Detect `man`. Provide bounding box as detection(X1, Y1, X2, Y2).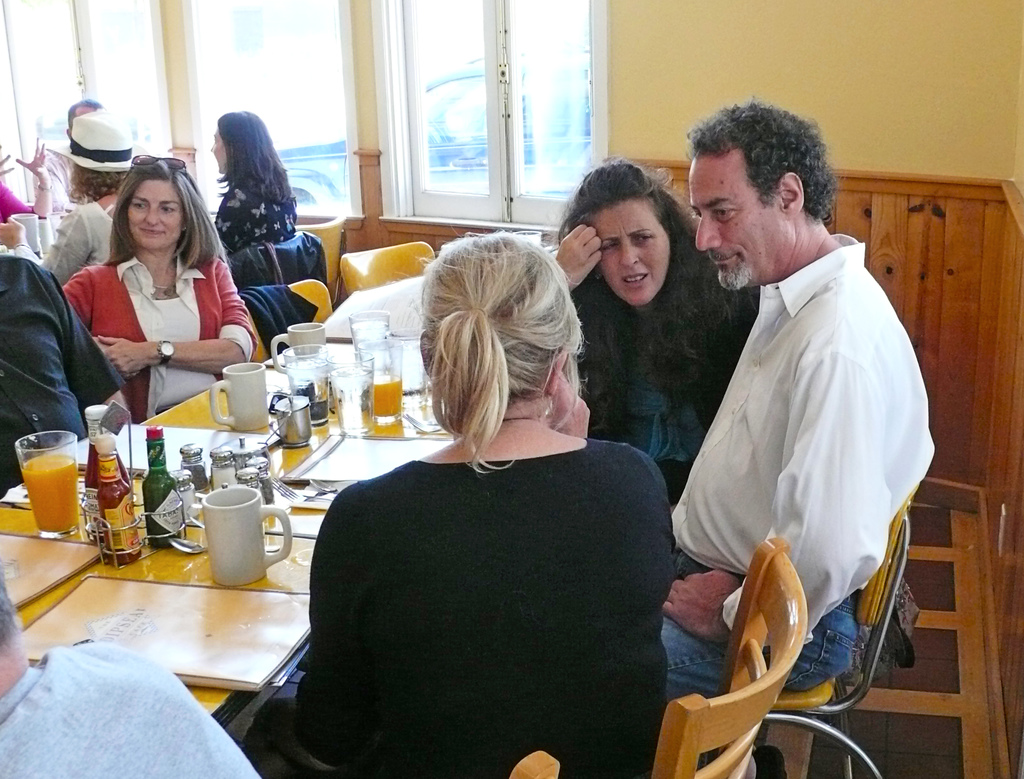
detection(658, 96, 938, 778).
